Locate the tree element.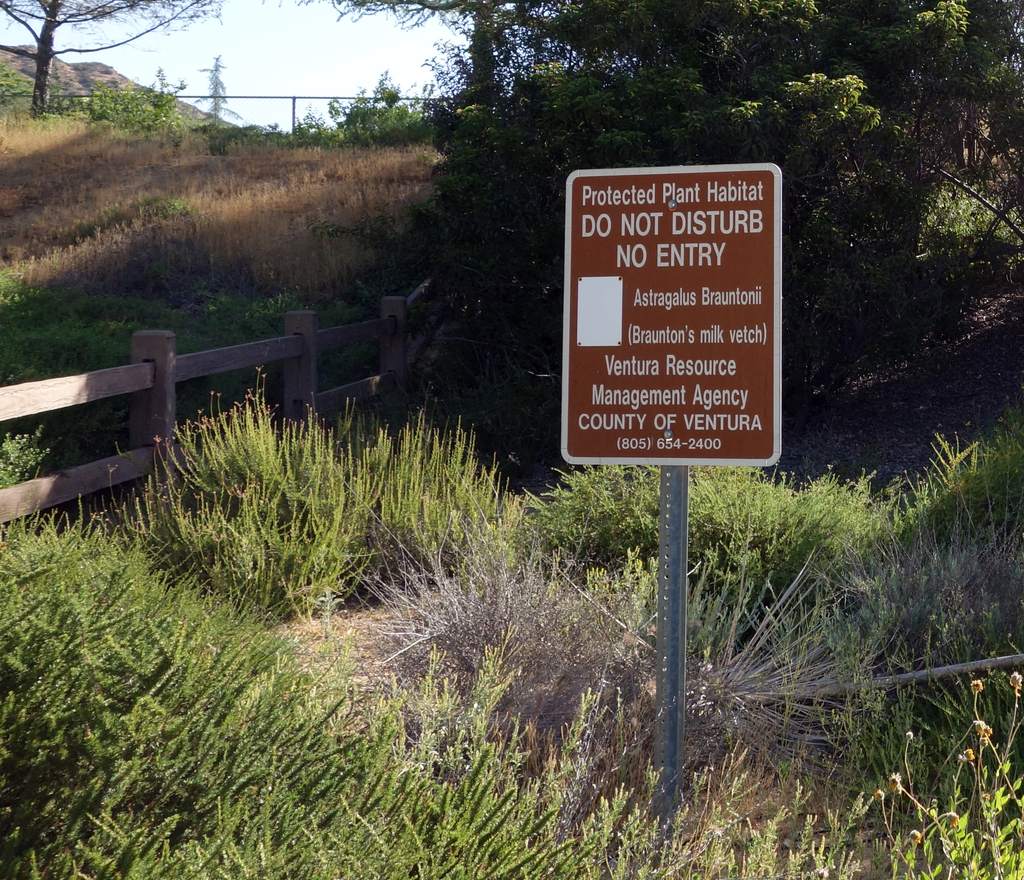
Element bbox: locate(337, 0, 507, 101).
